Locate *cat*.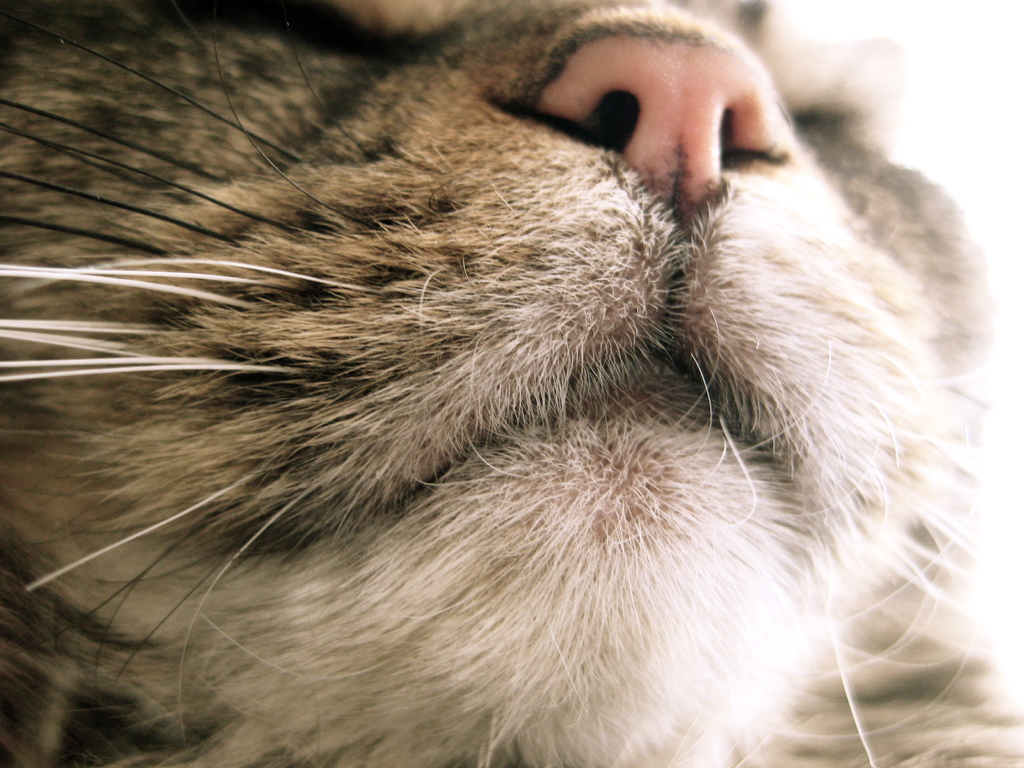
Bounding box: [0, 0, 1017, 764].
